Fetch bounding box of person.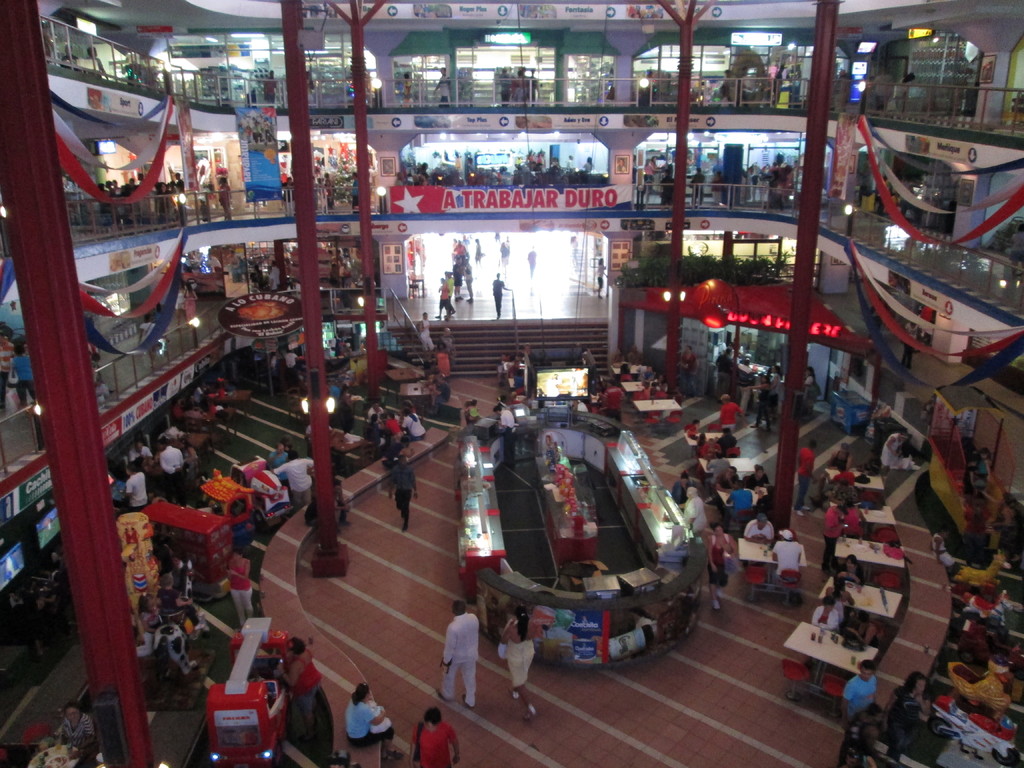
Bbox: 435, 326, 454, 363.
